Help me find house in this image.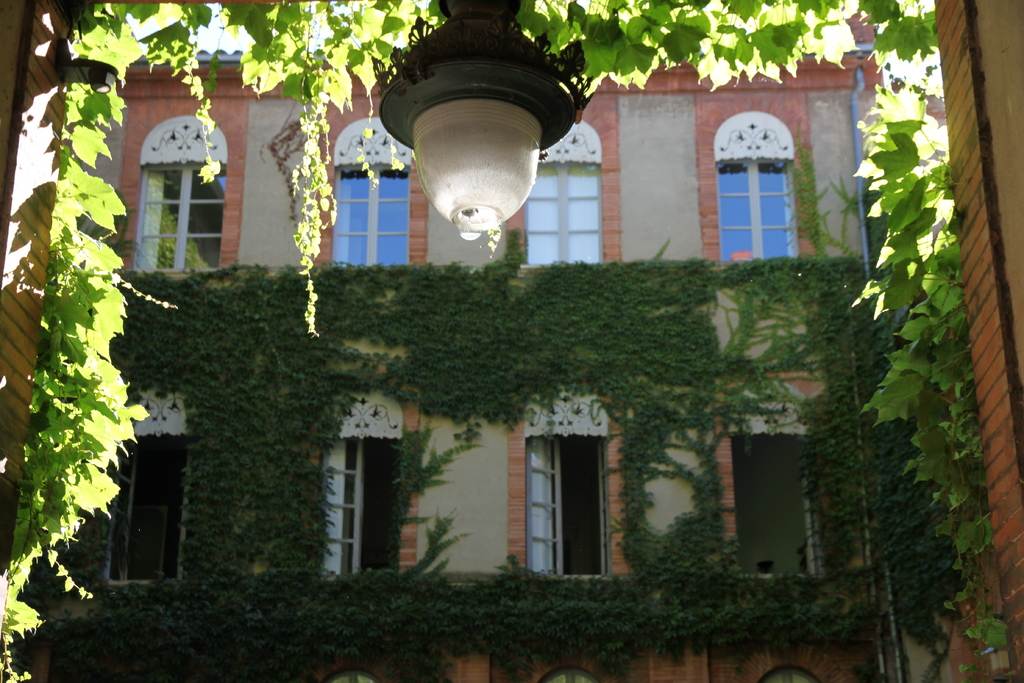
Found it: box(1, 0, 1023, 682).
